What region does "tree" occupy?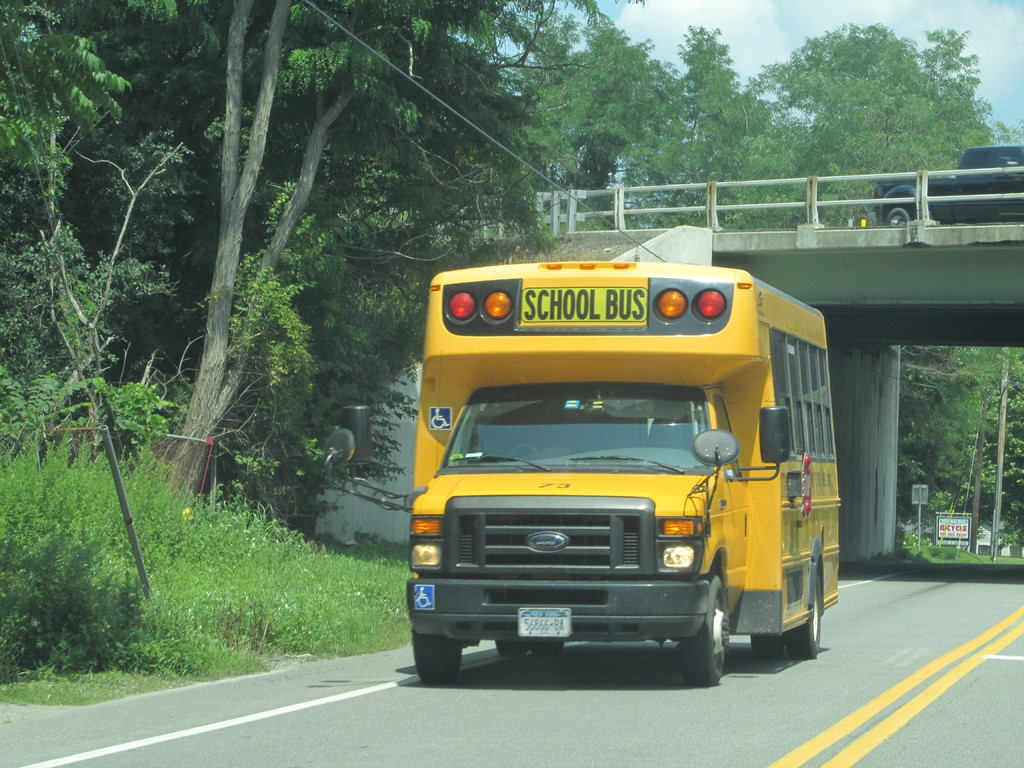
region(0, 0, 598, 504).
